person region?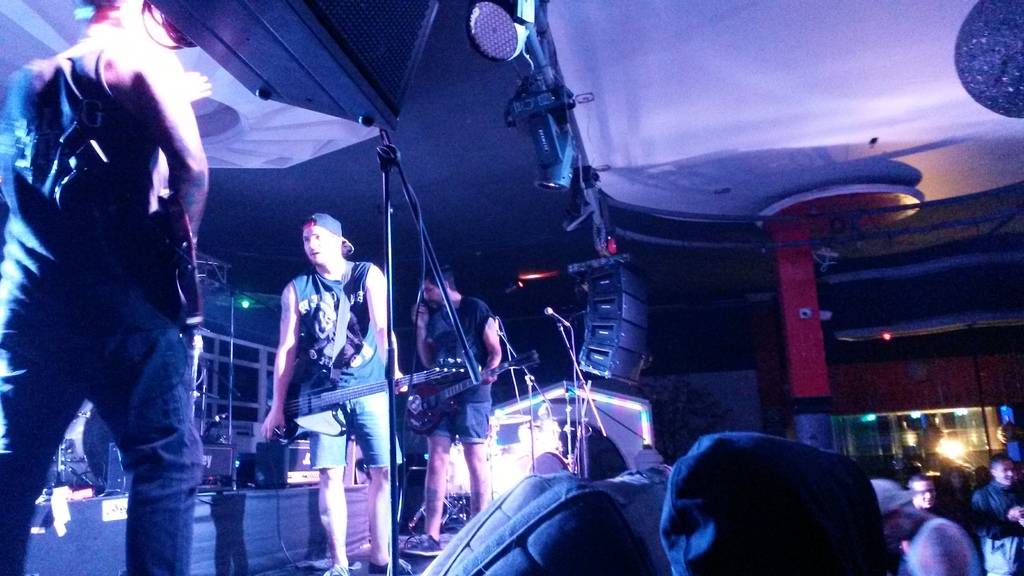
box(968, 452, 1023, 575)
